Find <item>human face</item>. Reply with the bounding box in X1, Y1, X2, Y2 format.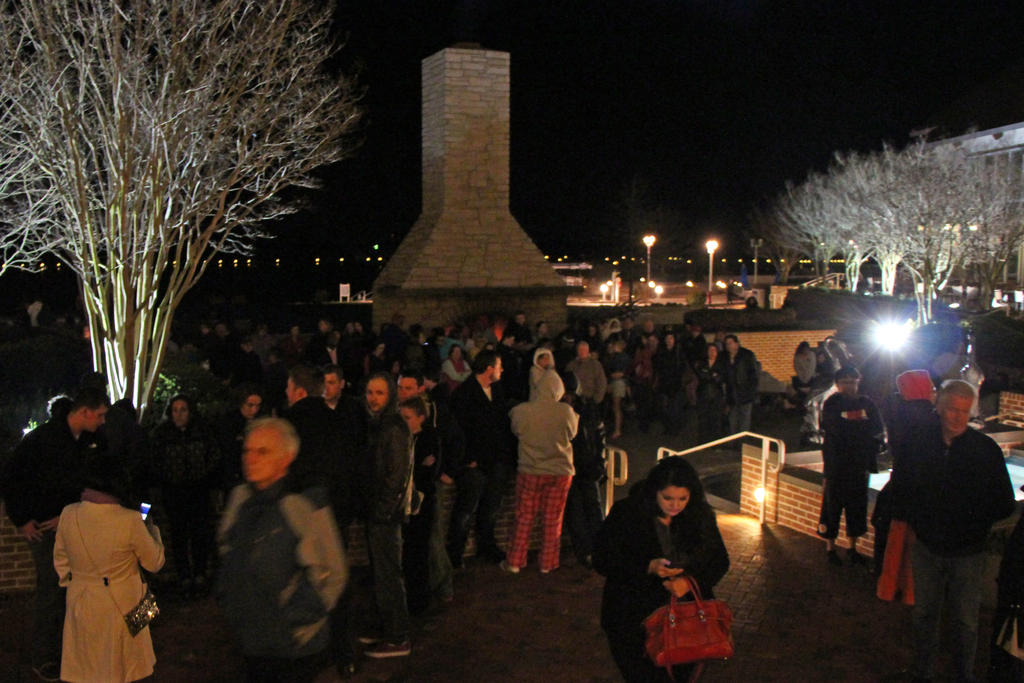
397, 379, 417, 400.
